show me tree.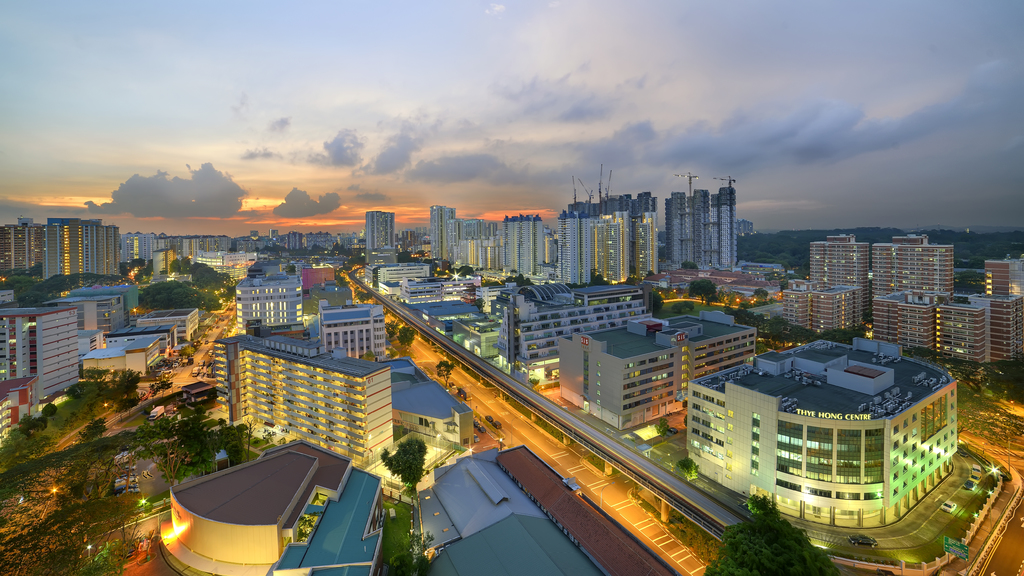
tree is here: x1=279, y1=261, x2=299, y2=274.
